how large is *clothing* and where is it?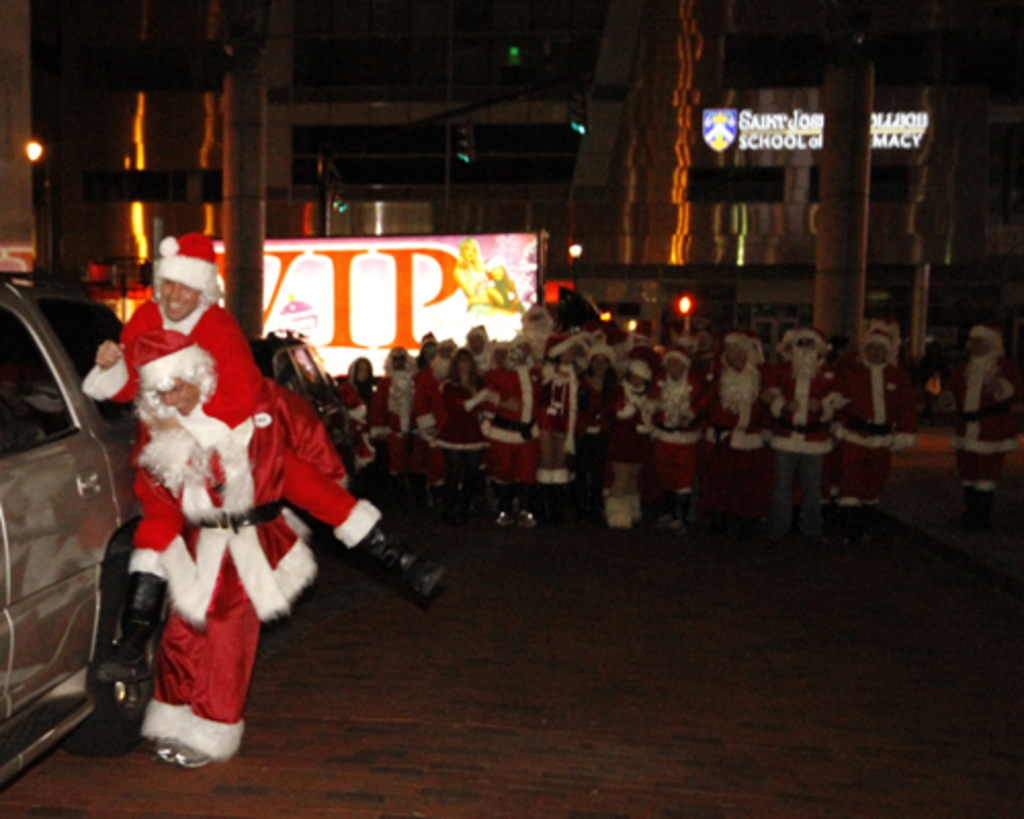
Bounding box: {"x1": 477, "y1": 332, "x2": 537, "y2": 487}.
